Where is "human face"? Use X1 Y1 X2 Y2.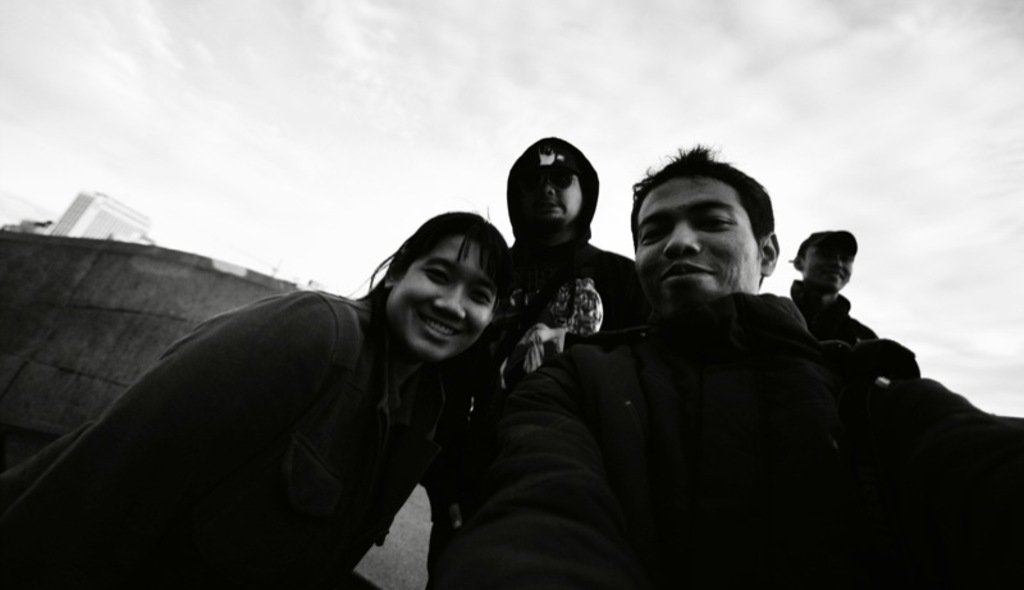
630 177 759 311.
